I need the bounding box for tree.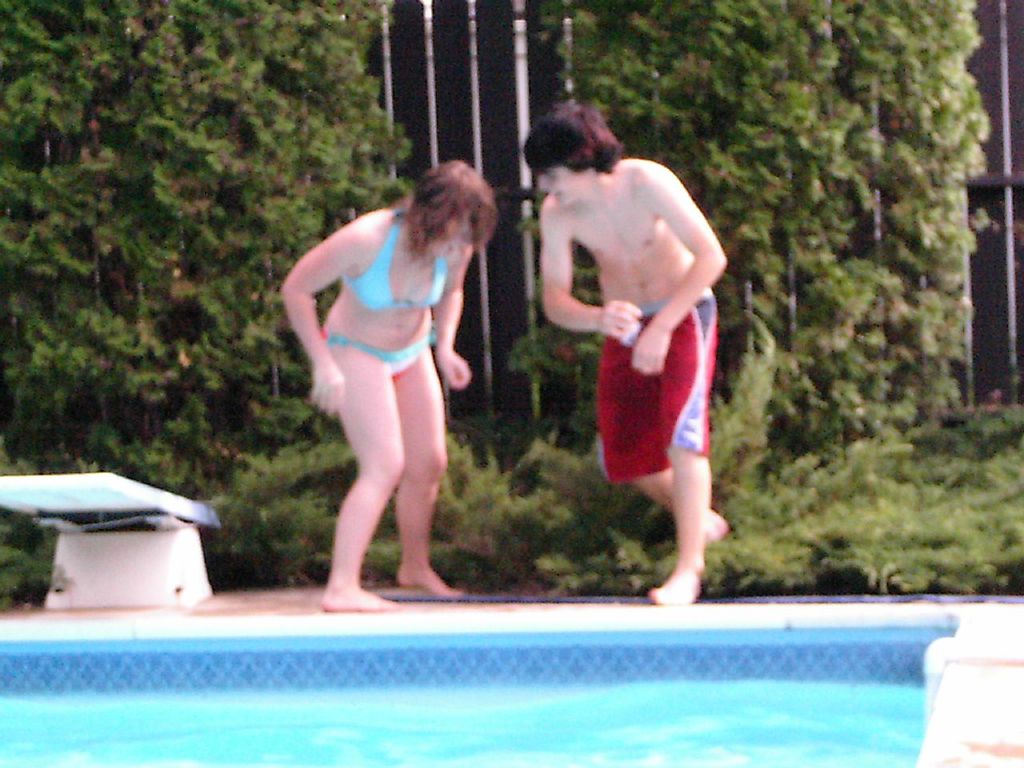
Here it is: 0, 0, 415, 575.
